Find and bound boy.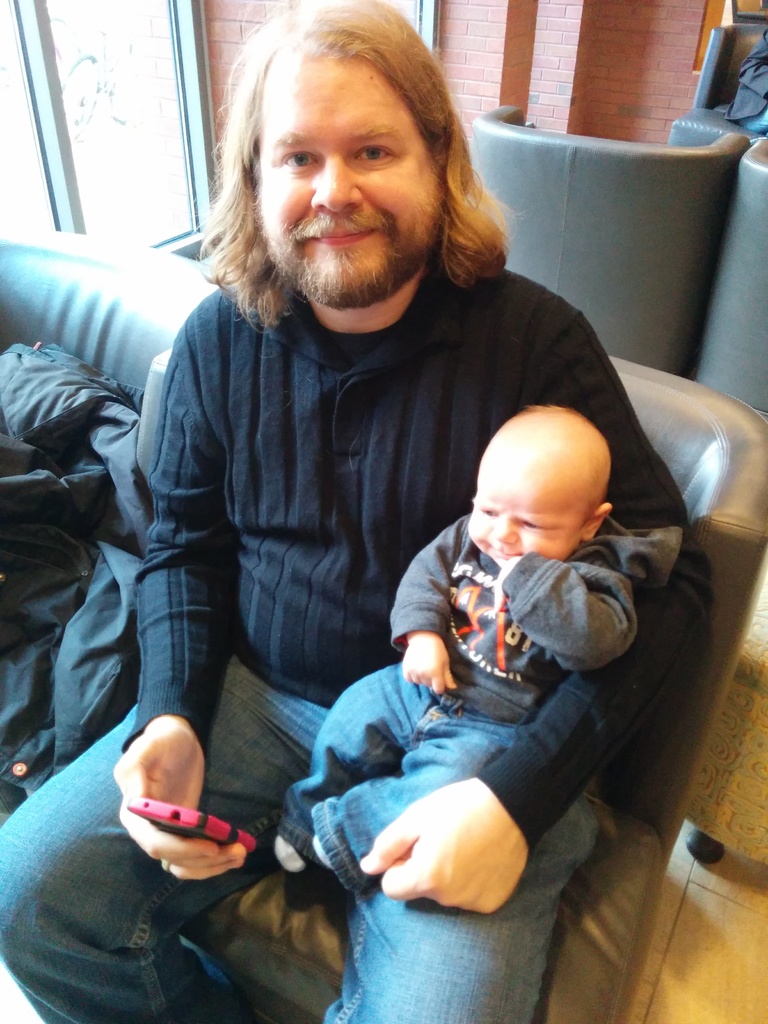
Bound: bbox=(275, 407, 637, 883).
